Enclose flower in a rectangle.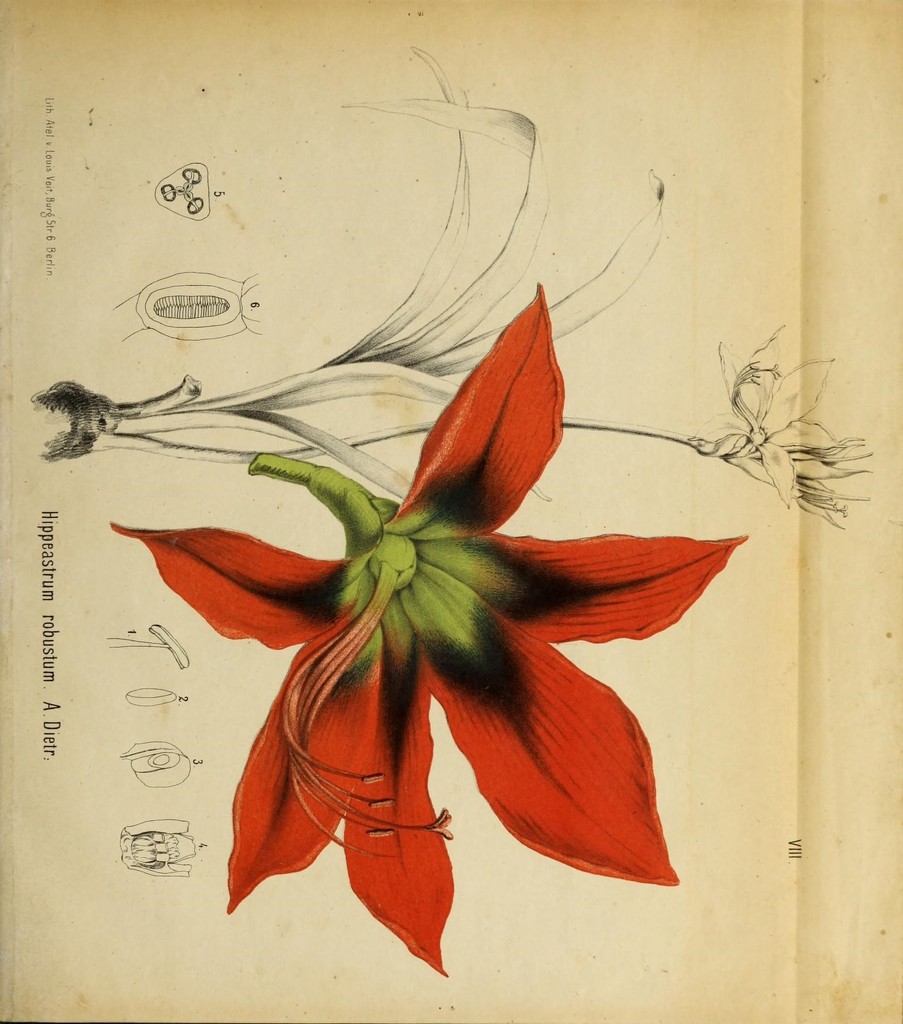
x1=116 y1=286 x2=728 y2=913.
